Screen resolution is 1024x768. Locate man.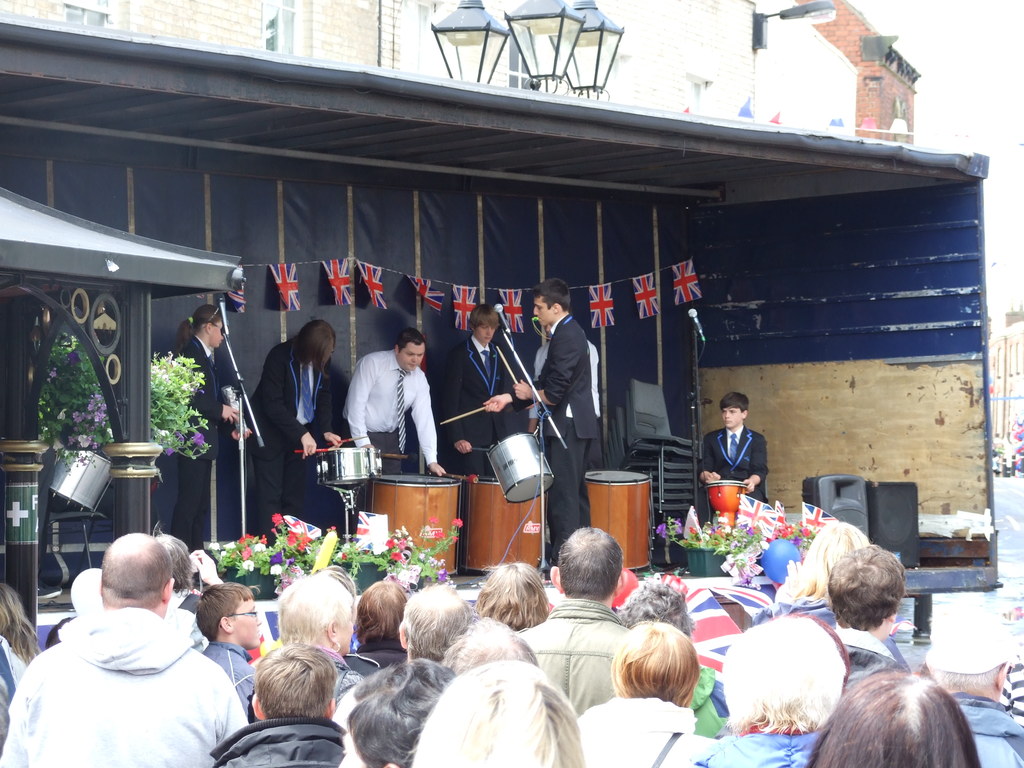
x1=333 y1=581 x2=468 y2=724.
